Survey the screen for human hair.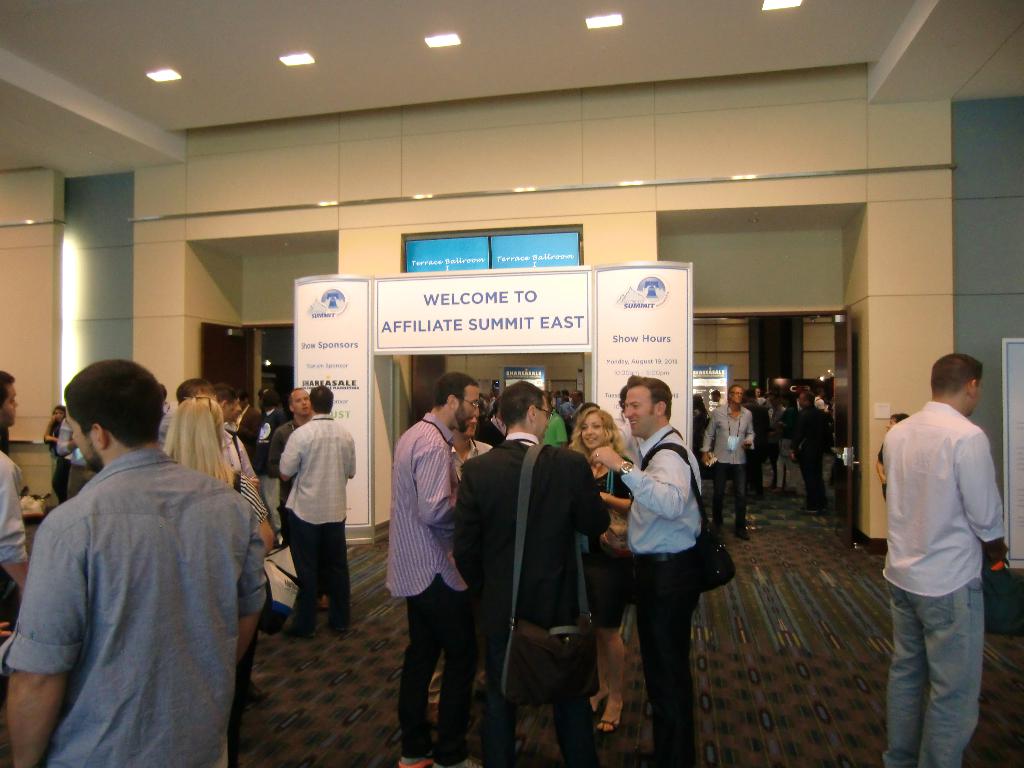
Survey found: <box>726,383,743,402</box>.
